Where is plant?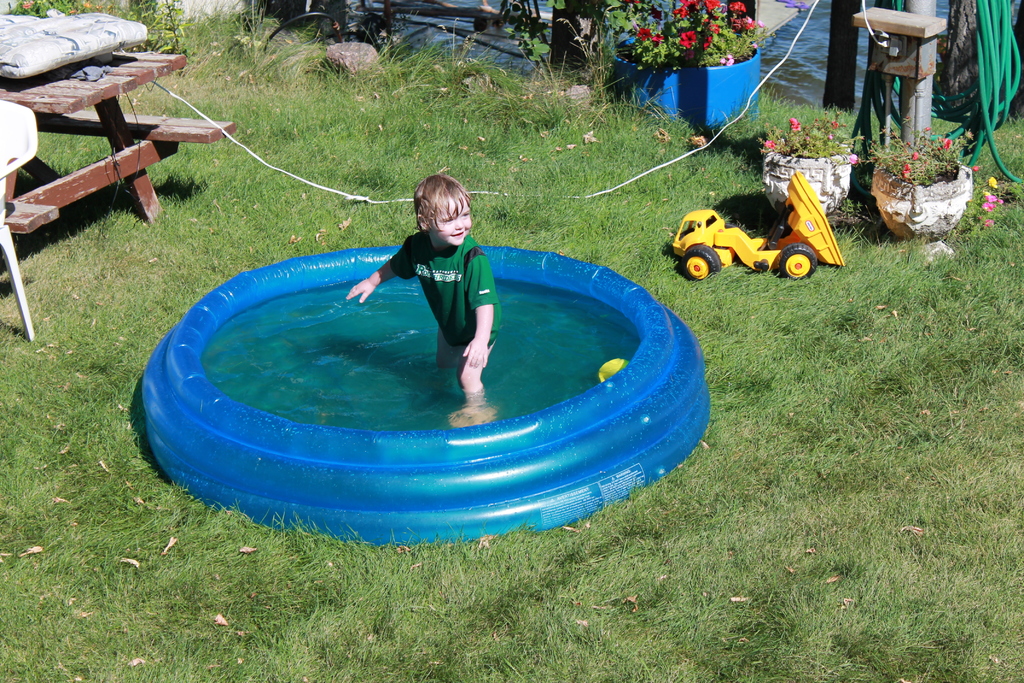
bbox=[854, 90, 996, 233].
